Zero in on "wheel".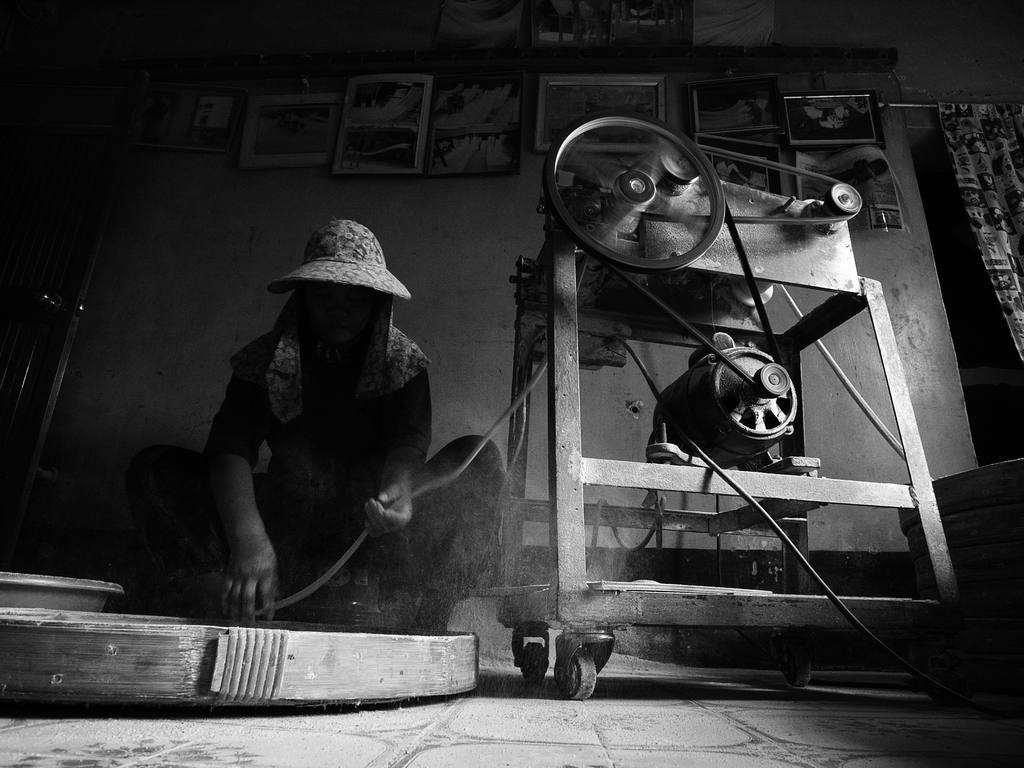
Zeroed in: 705:333:794:447.
